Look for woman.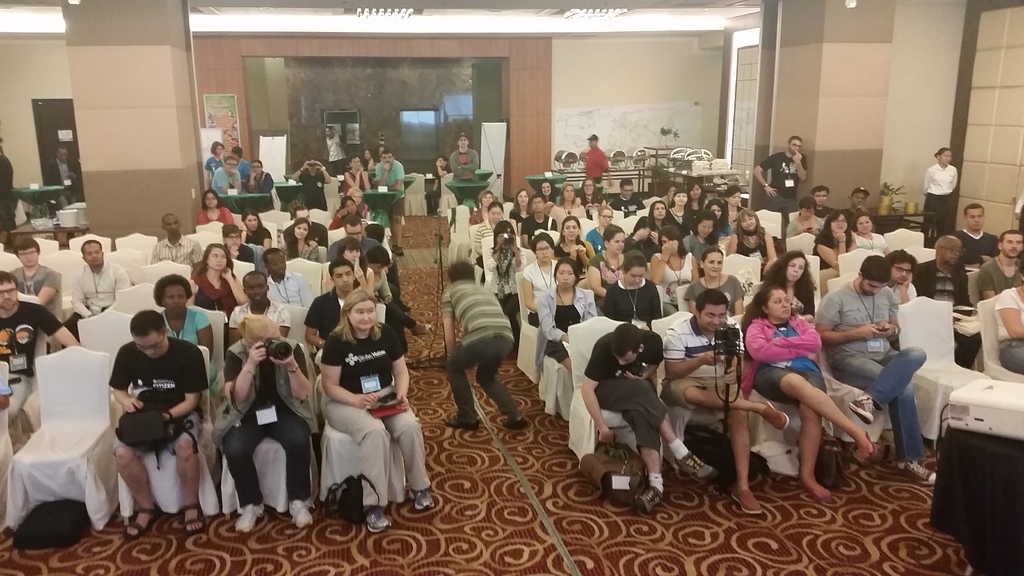
Found: l=867, t=209, r=895, b=250.
